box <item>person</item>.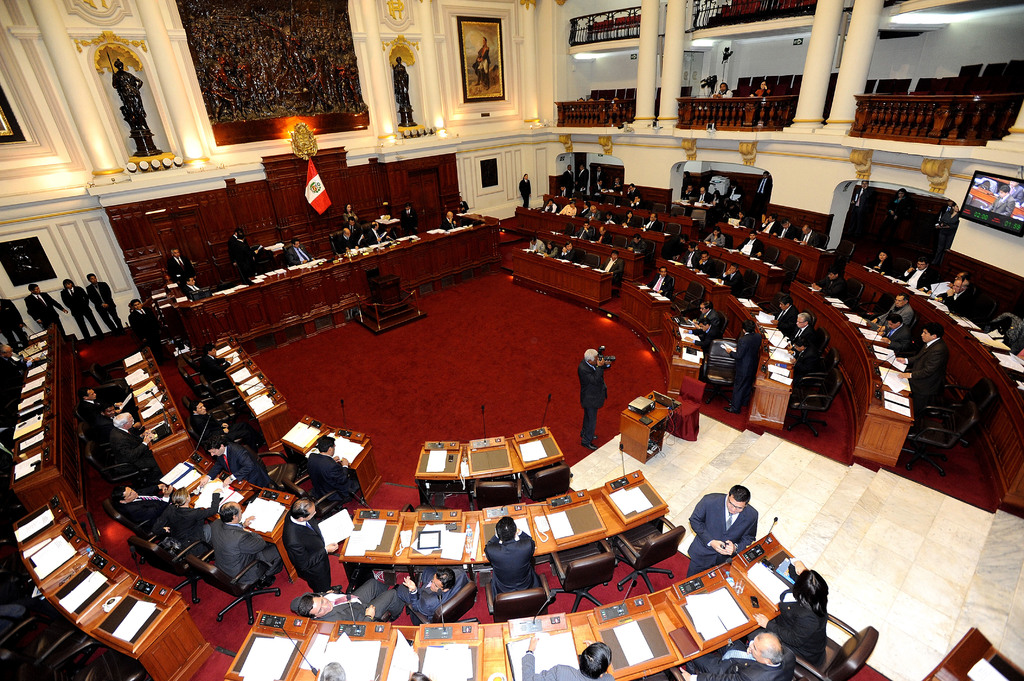
BBox(485, 515, 545, 597).
